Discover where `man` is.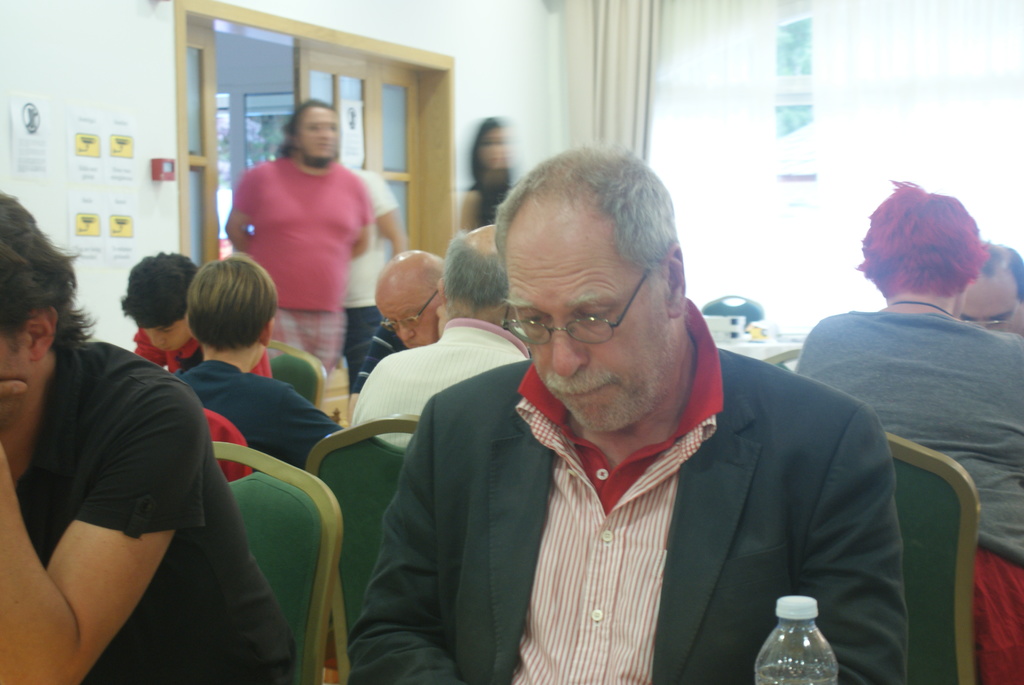
Discovered at {"left": 345, "top": 216, "right": 543, "bottom": 448}.
